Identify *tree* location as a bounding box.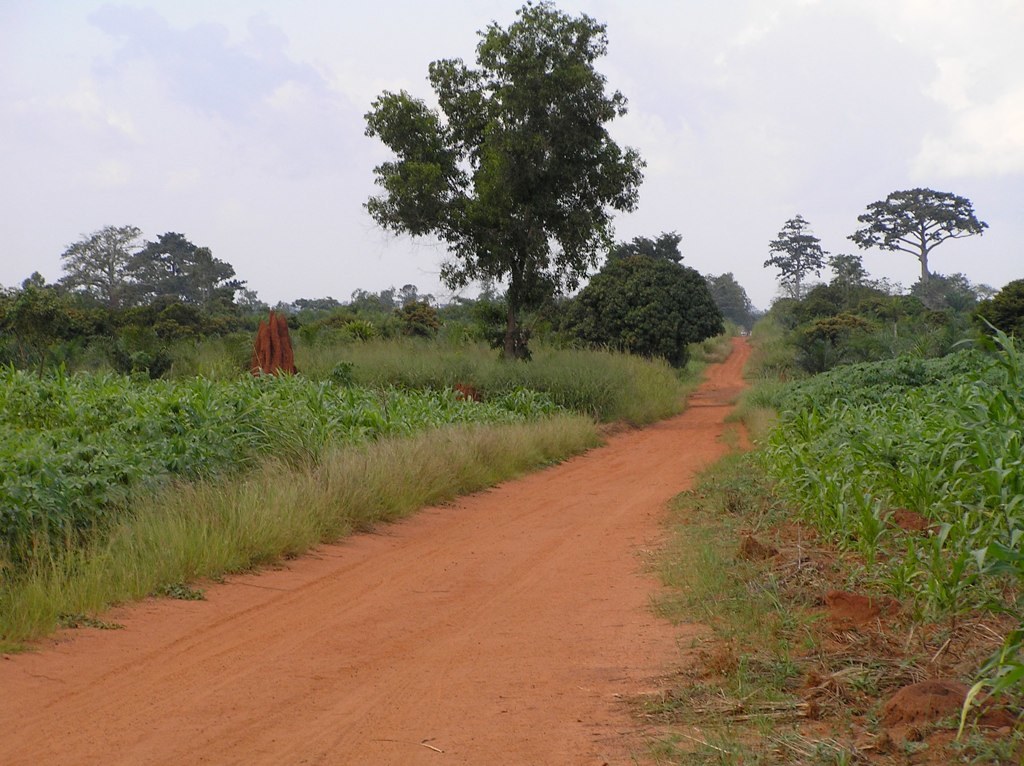
detection(0, 265, 236, 387).
